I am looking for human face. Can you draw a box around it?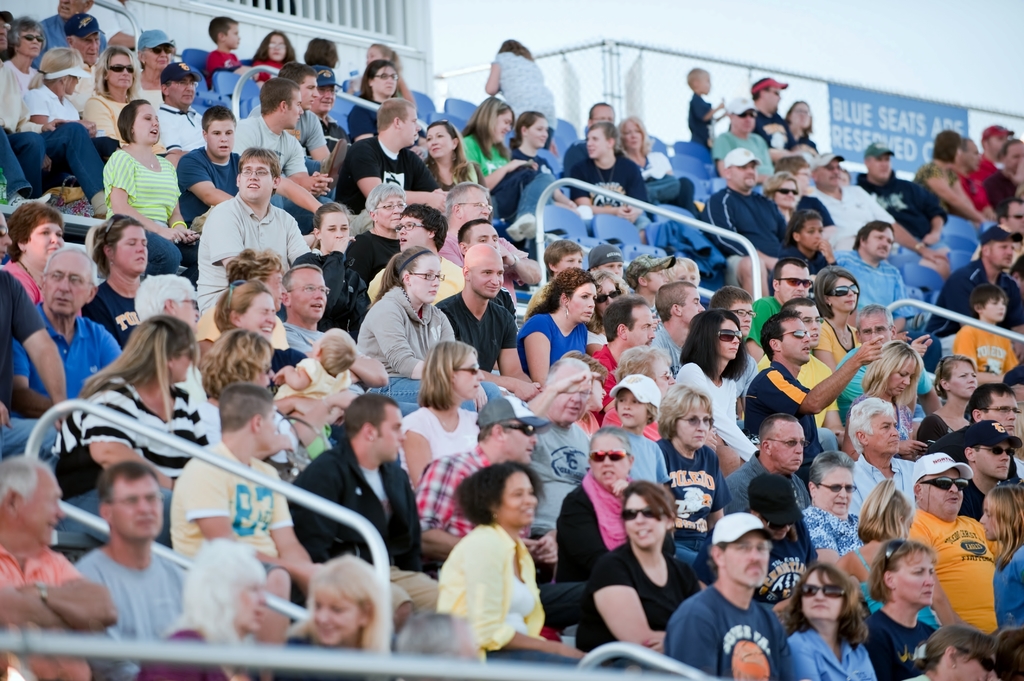
Sure, the bounding box is crop(406, 252, 447, 306).
